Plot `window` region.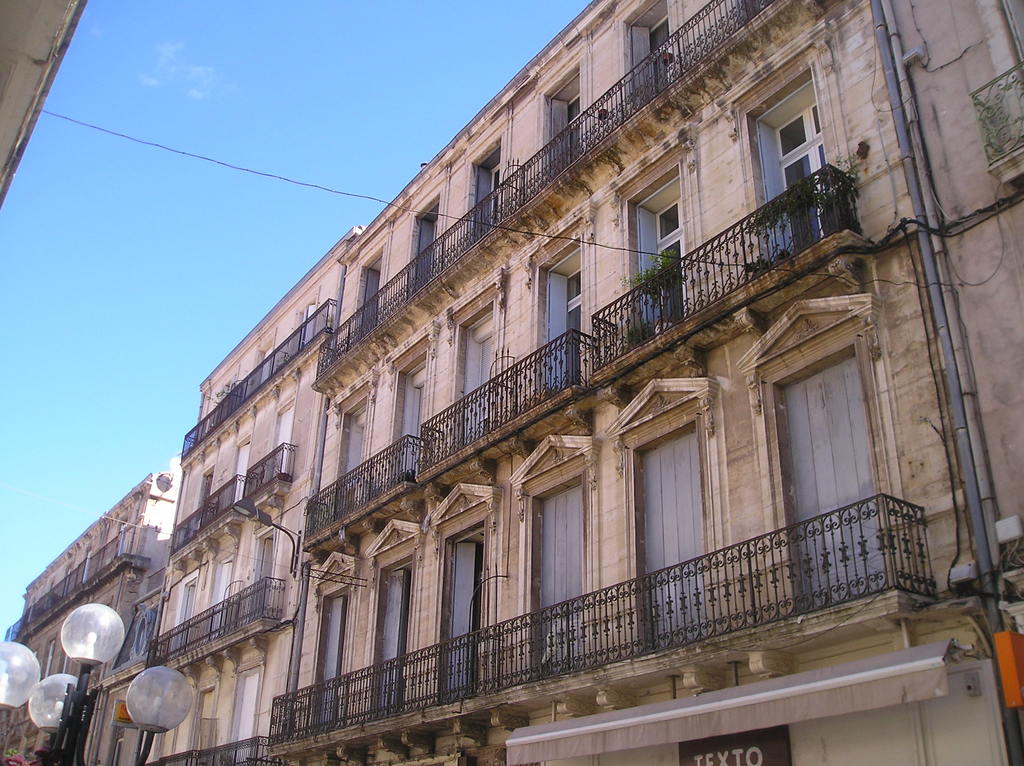
Plotted at 168/567/198/651.
